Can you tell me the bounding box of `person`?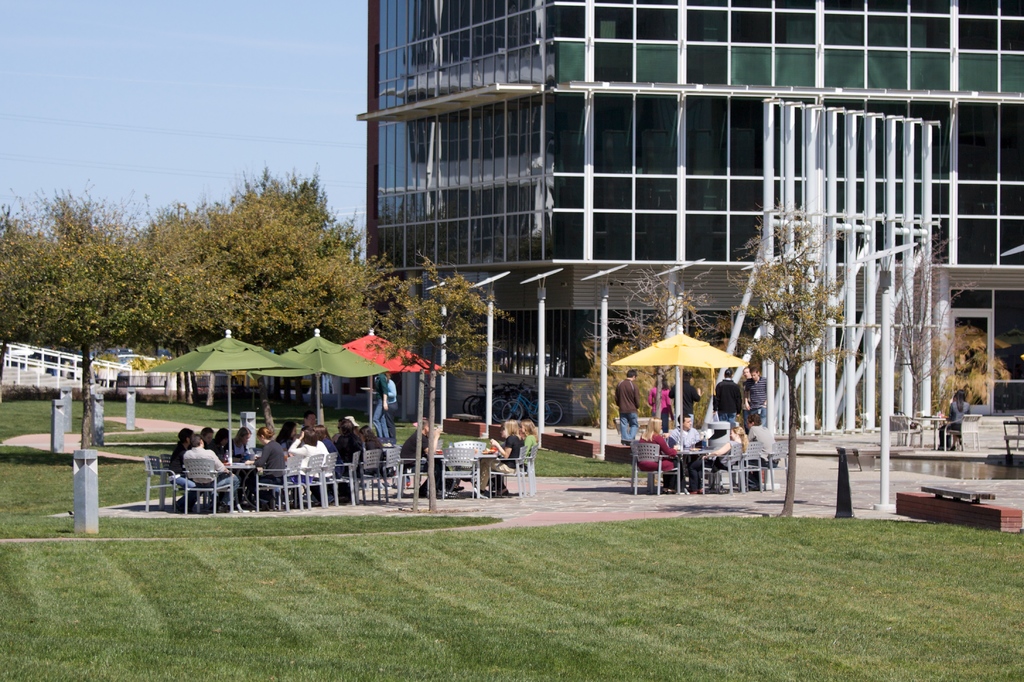
crop(670, 409, 709, 496).
